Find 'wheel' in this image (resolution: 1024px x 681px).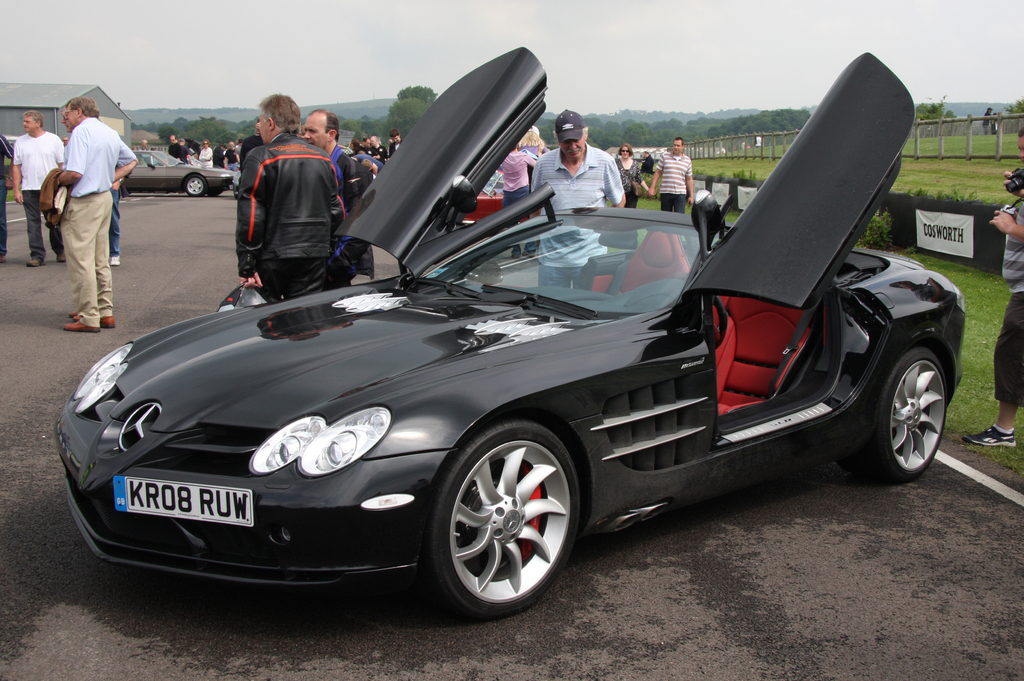
rect(838, 341, 948, 485).
